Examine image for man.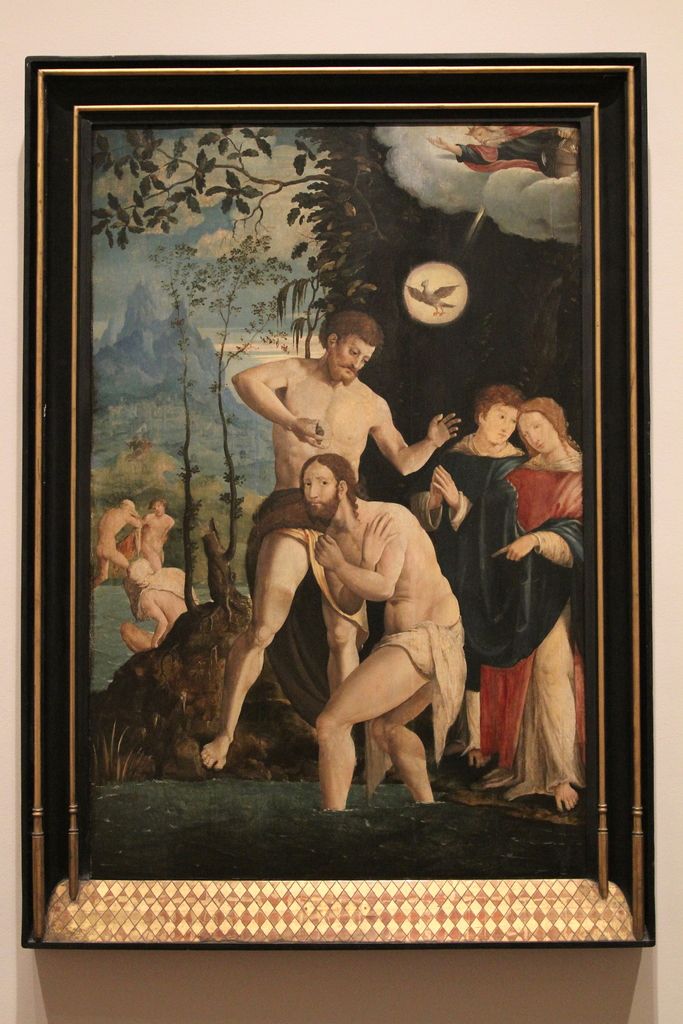
Examination result: (left=190, top=310, right=463, bottom=770).
